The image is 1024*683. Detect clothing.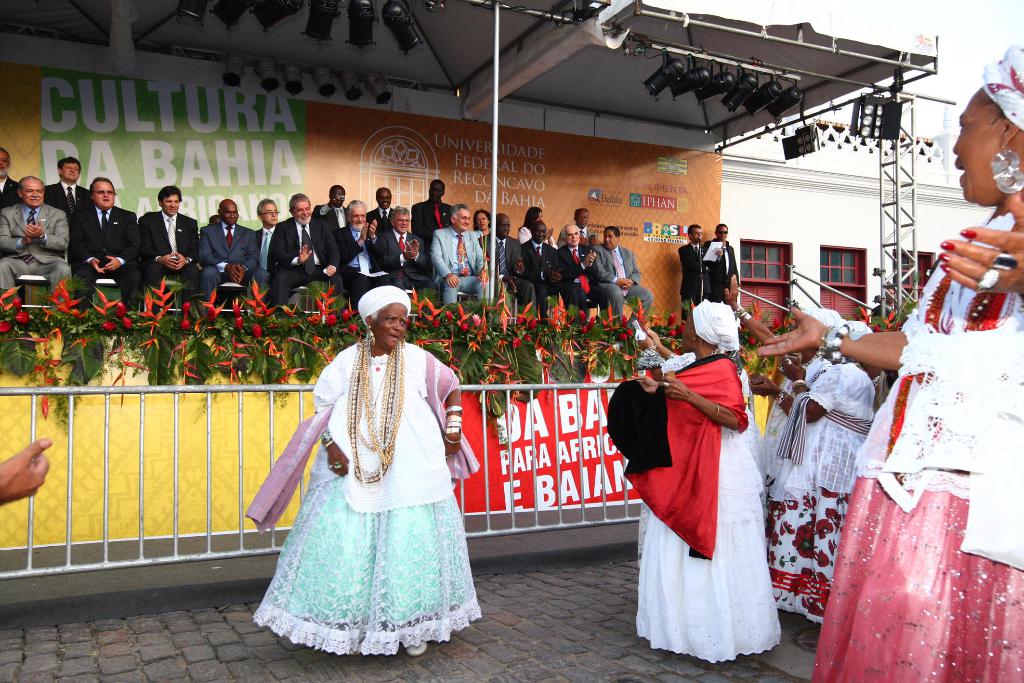
Detection: 198:220:272:303.
